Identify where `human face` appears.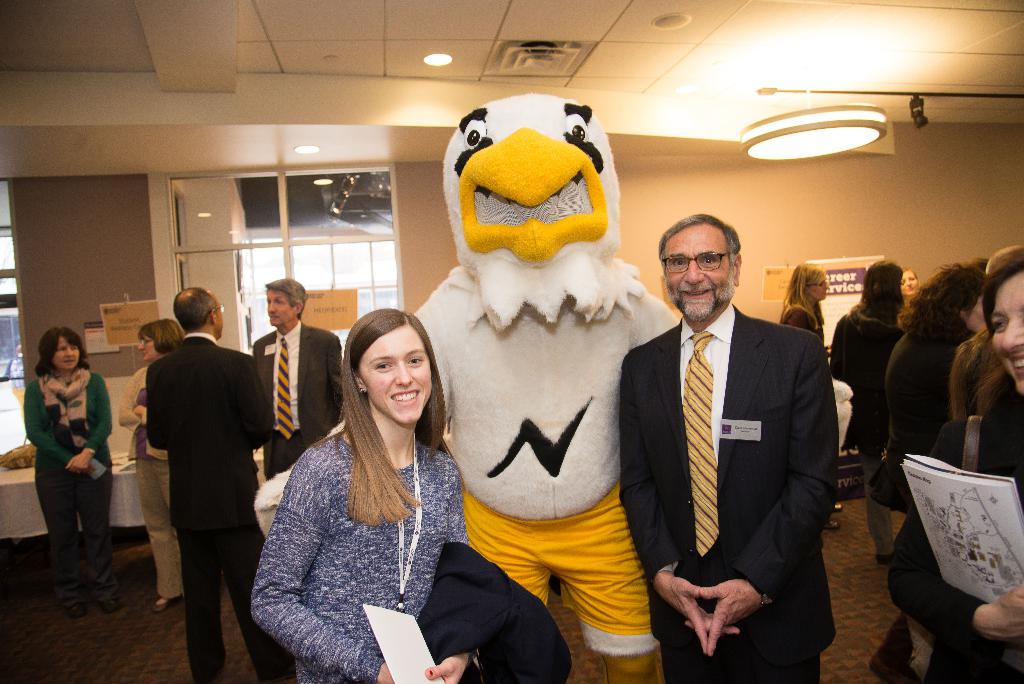
Appears at 996 278 1023 398.
